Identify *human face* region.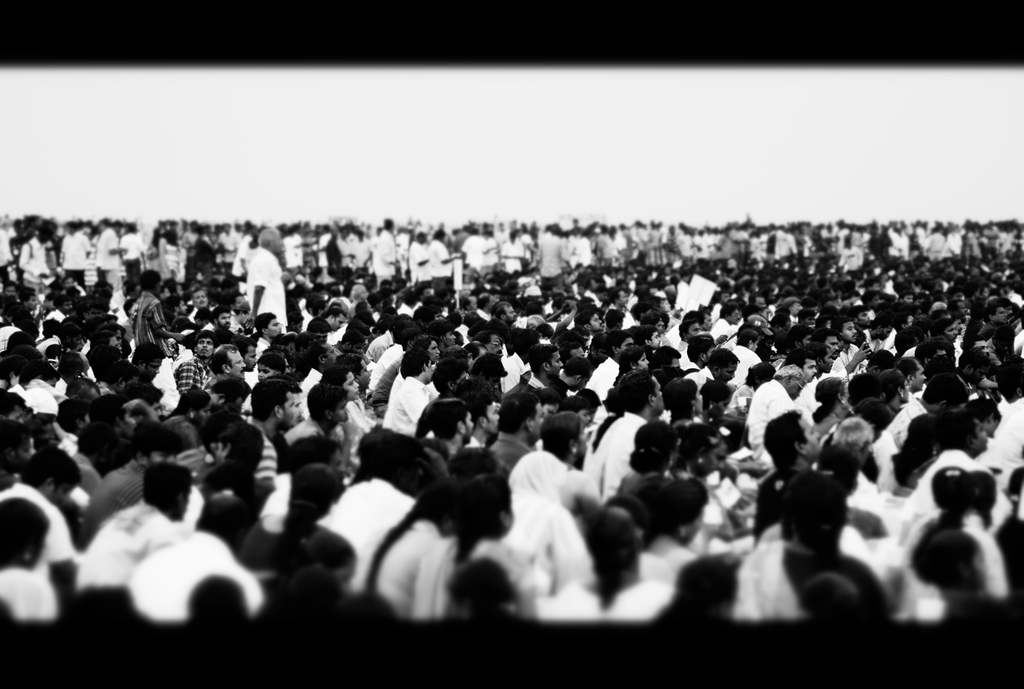
Region: bbox=(428, 342, 440, 362).
